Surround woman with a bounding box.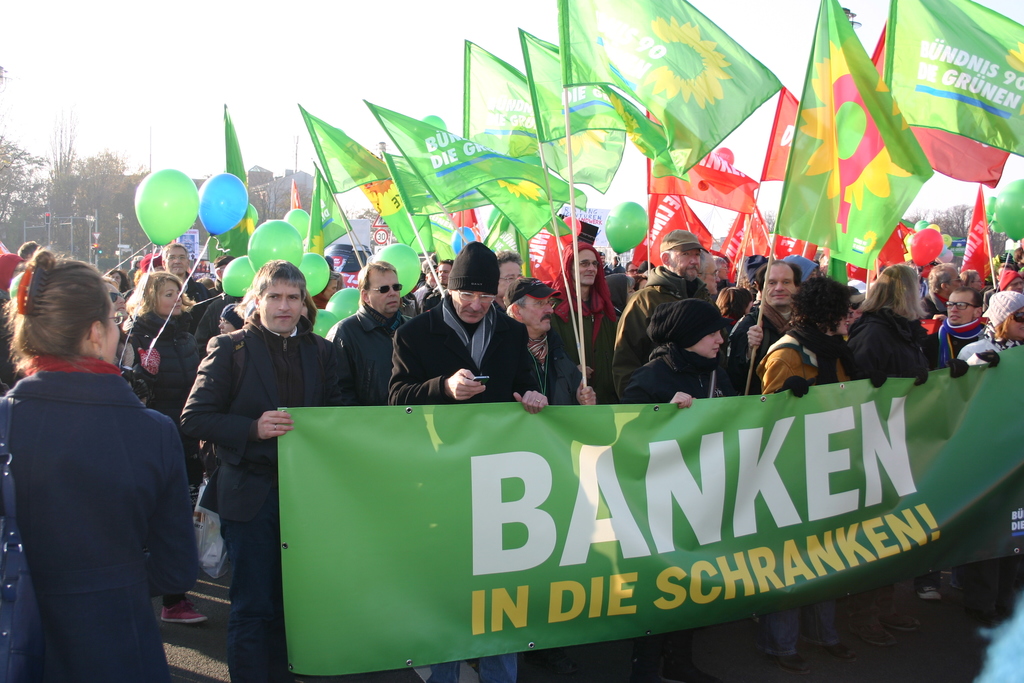
119:265:212:620.
